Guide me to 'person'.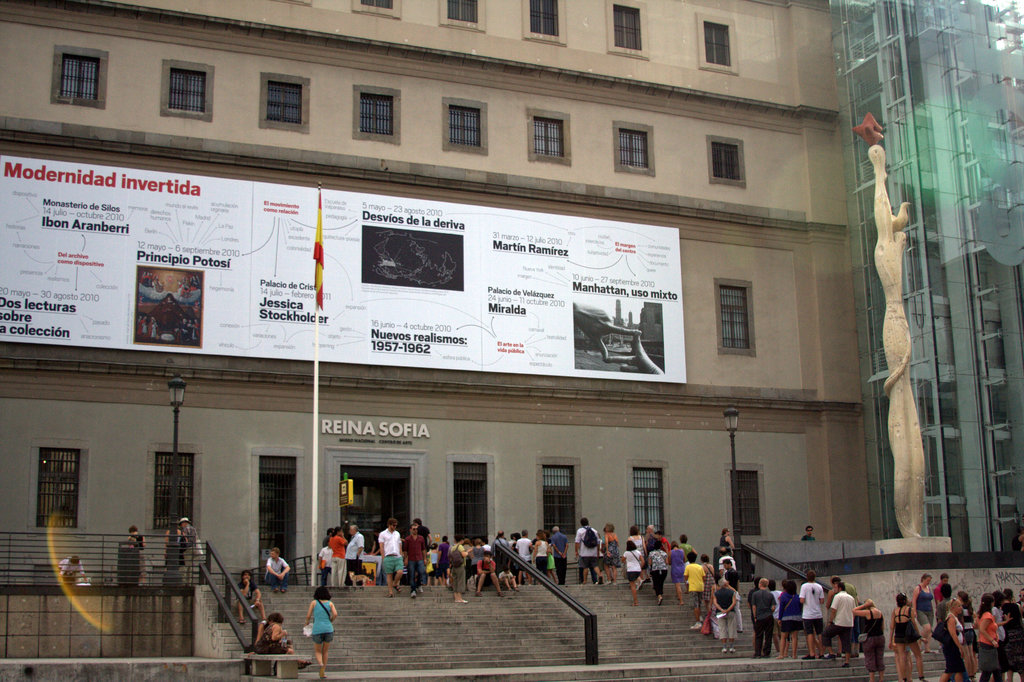
Guidance: BBox(989, 594, 1007, 650).
